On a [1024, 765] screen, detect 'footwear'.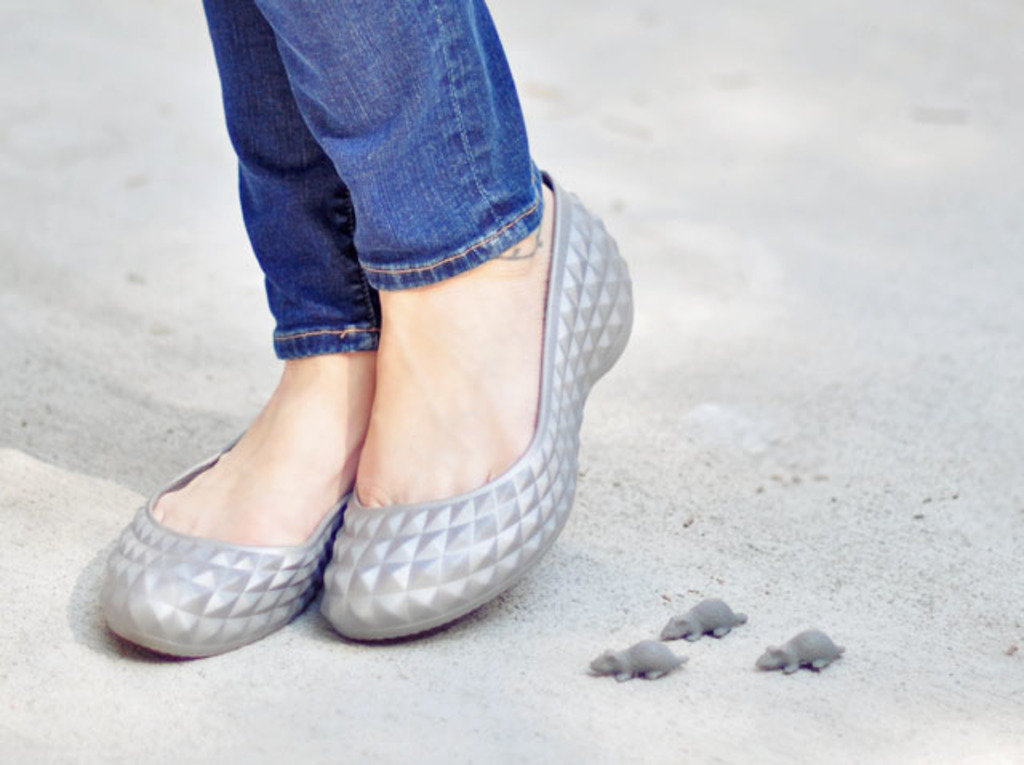
298 187 597 667.
